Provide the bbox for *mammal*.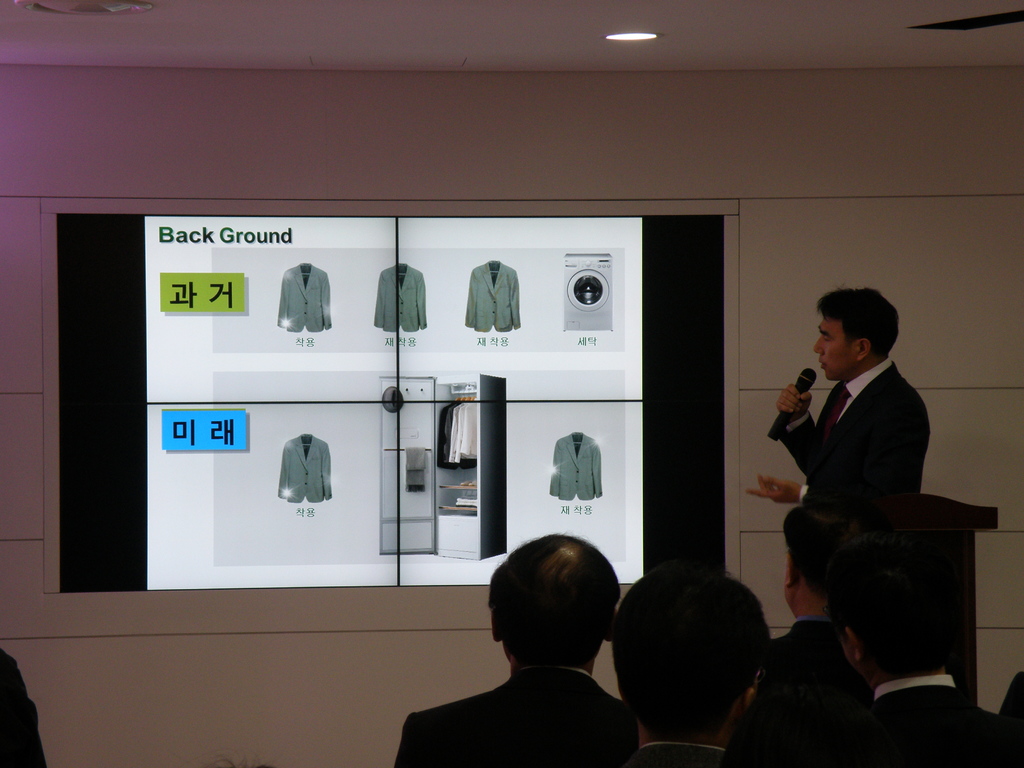
crop(737, 508, 842, 767).
